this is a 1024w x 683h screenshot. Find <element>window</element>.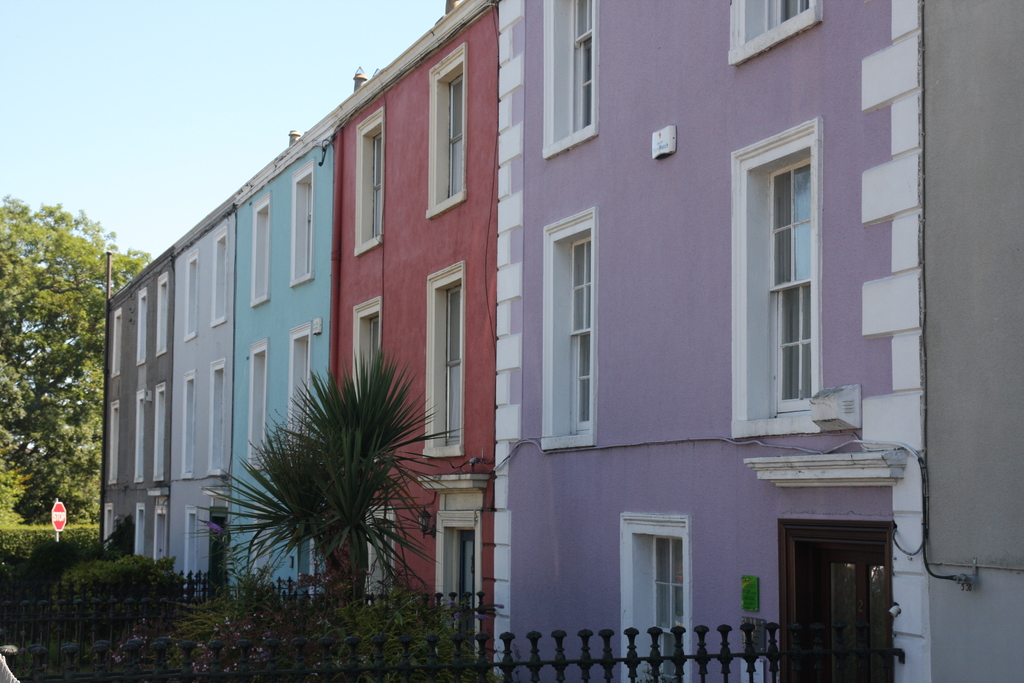
Bounding box: [188, 249, 195, 342].
